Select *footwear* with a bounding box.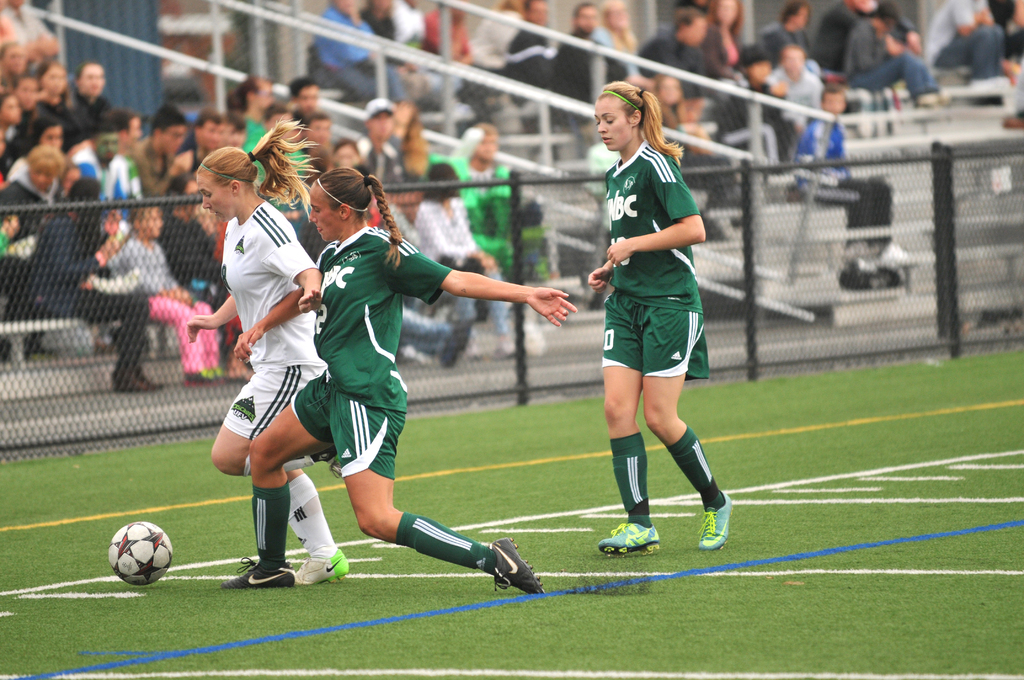
rect(696, 487, 735, 552).
